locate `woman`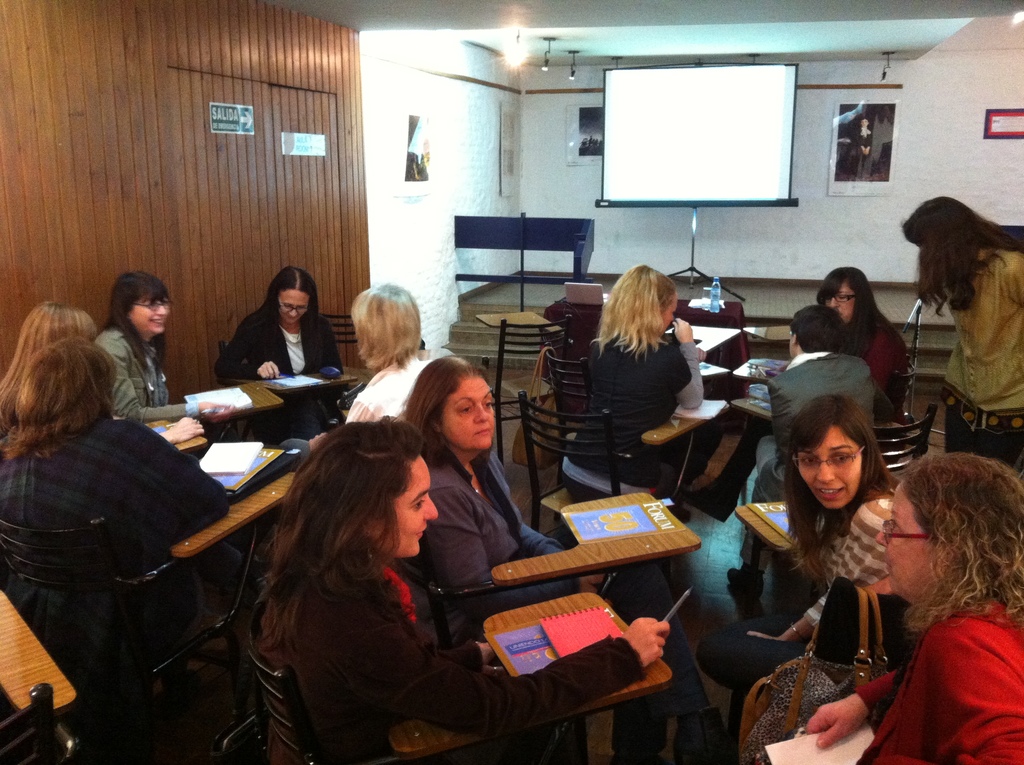
bbox(838, 434, 1023, 755)
